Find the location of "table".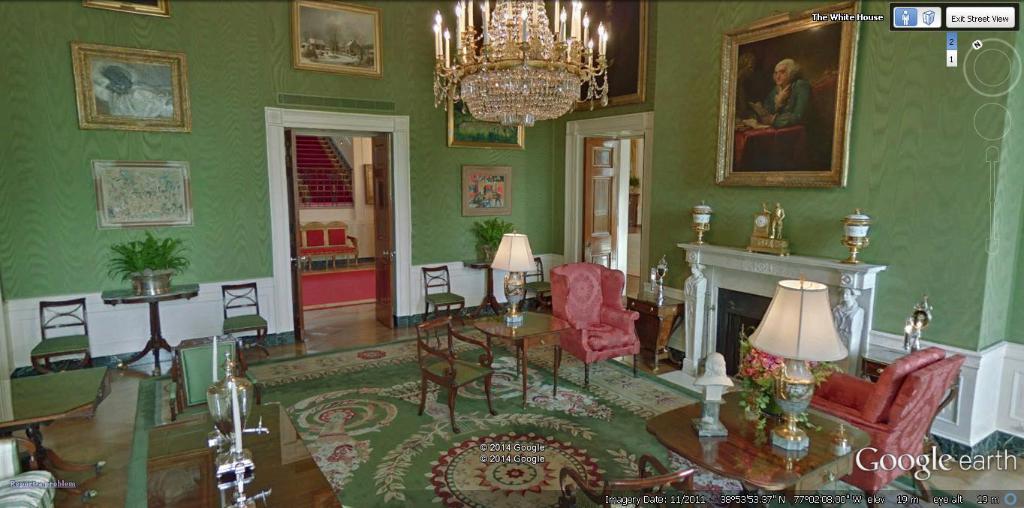
Location: [103, 281, 202, 365].
